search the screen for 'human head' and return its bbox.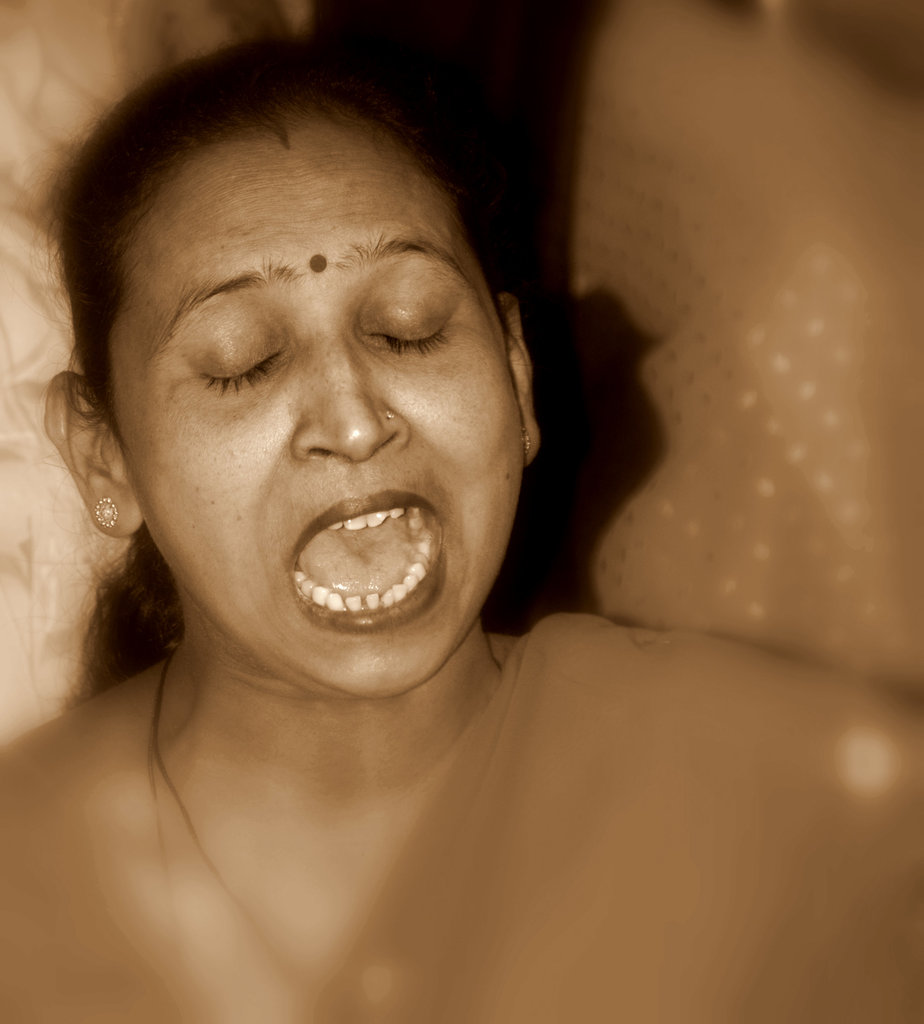
Found: (x1=36, y1=56, x2=539, y2=697).
